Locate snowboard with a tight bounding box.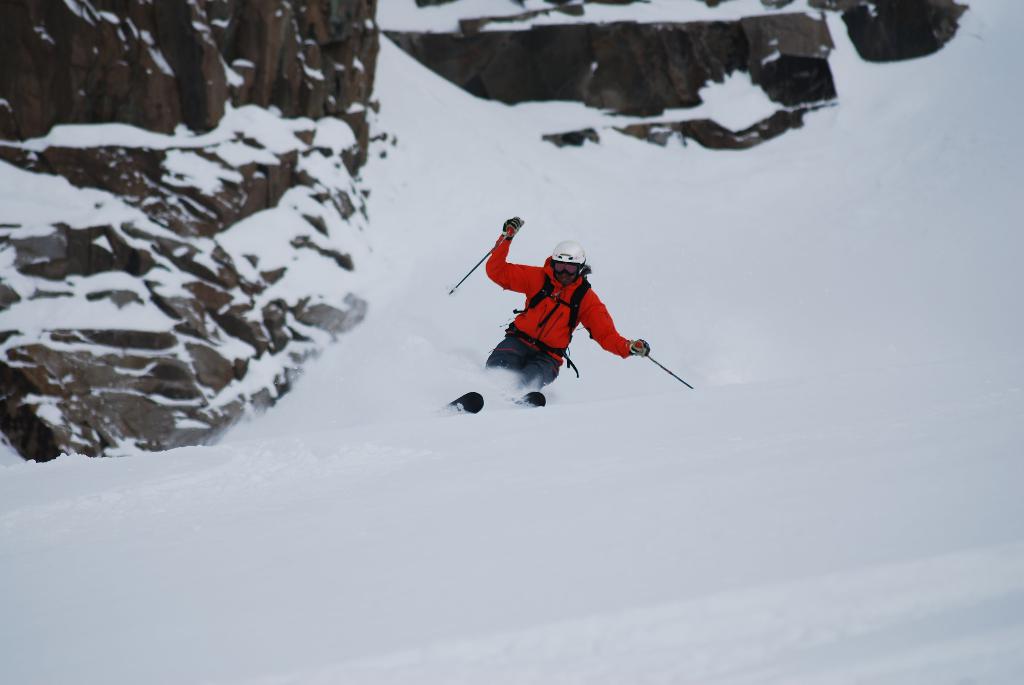
BBox(425, 385, 551, 414).
